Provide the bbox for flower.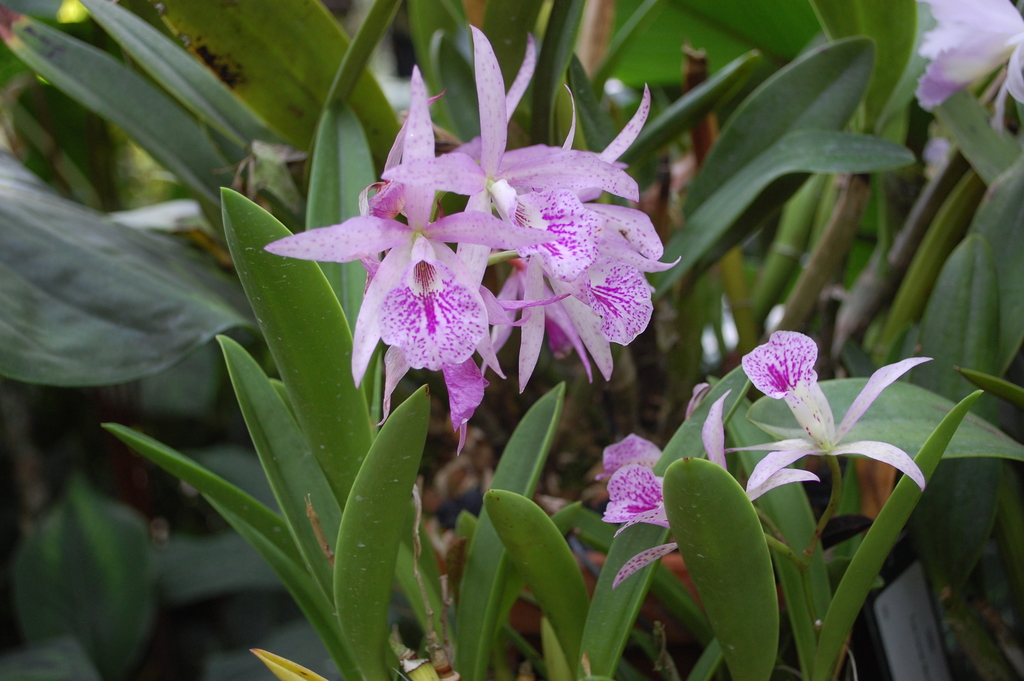
918,0,1023,130.
